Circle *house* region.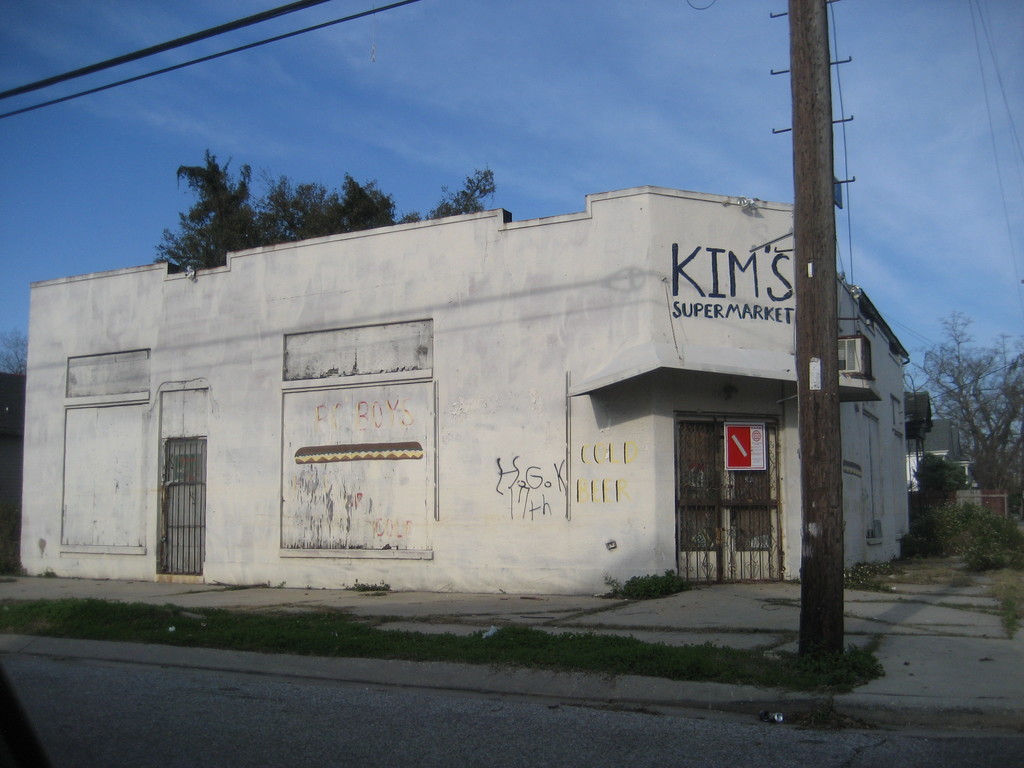
Region: <box>86,198,779,604</box>.
